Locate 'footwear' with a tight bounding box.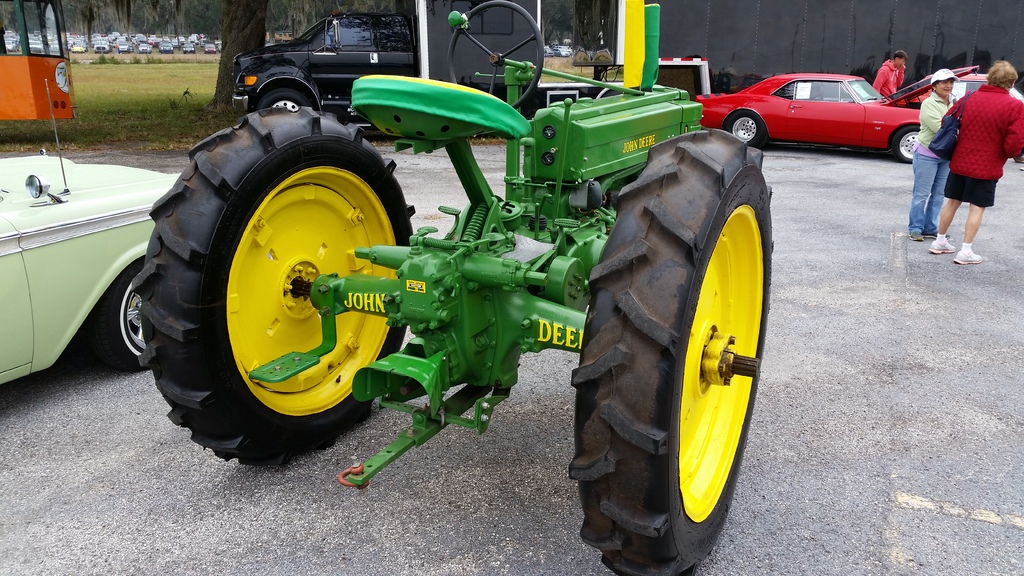
BBox(927, 236, 958, 253).
